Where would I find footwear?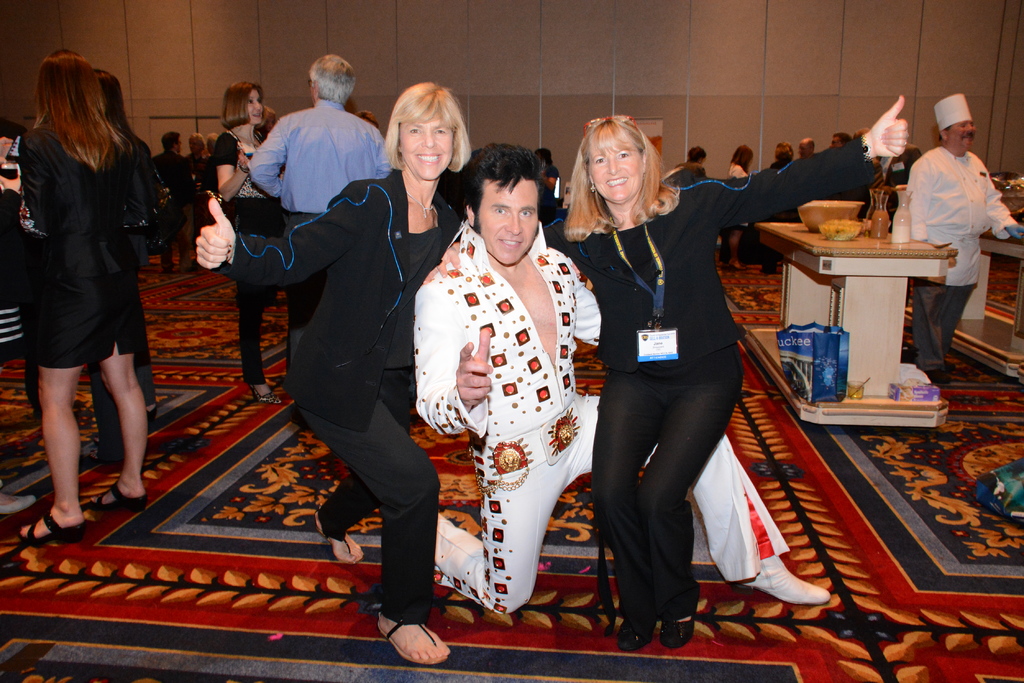
At BBox(15, 510, 86, 543).
